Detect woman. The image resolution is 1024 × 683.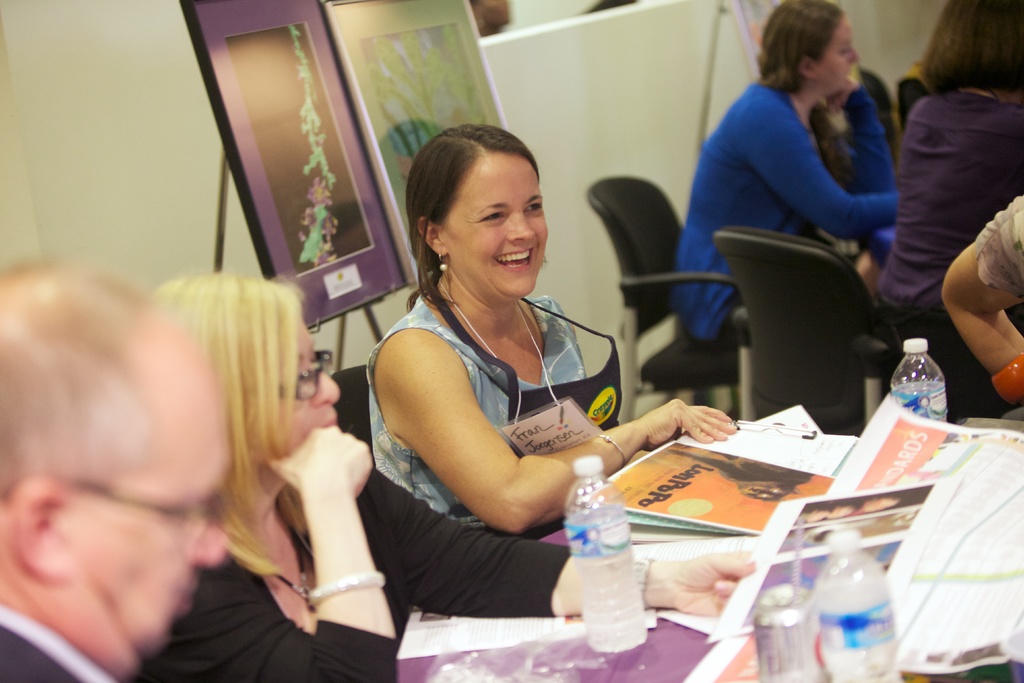
[x1=872, y1=0, x2=1023, y2=418].
